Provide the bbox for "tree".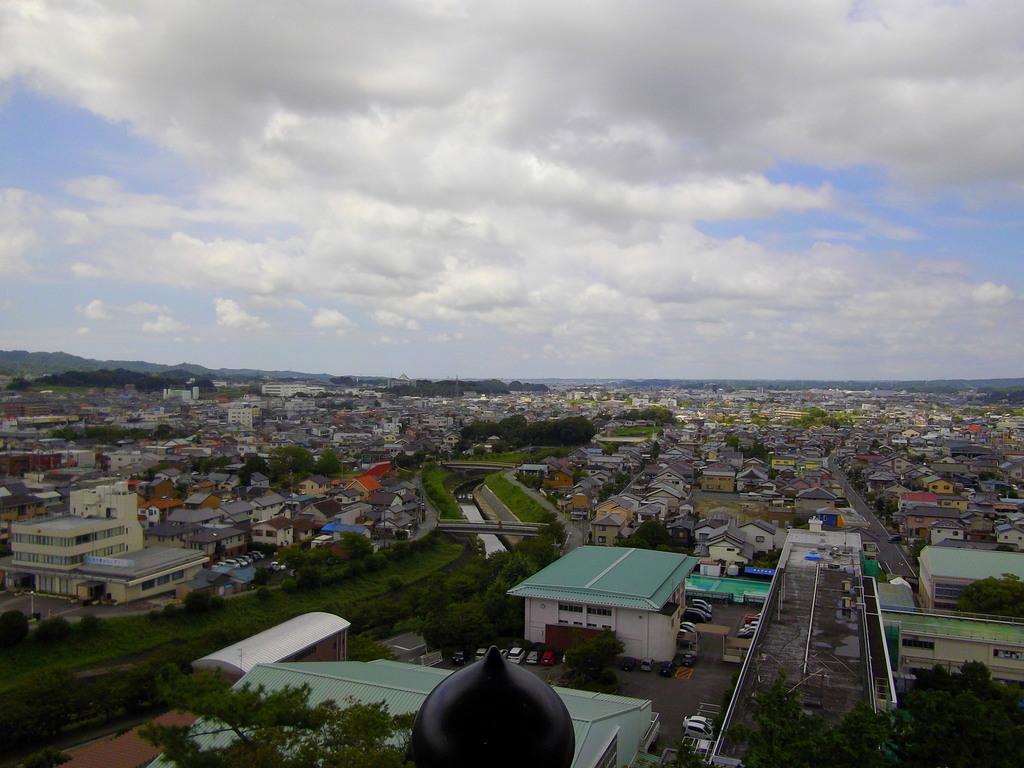
l=253, t=564, r=272, b=586.
